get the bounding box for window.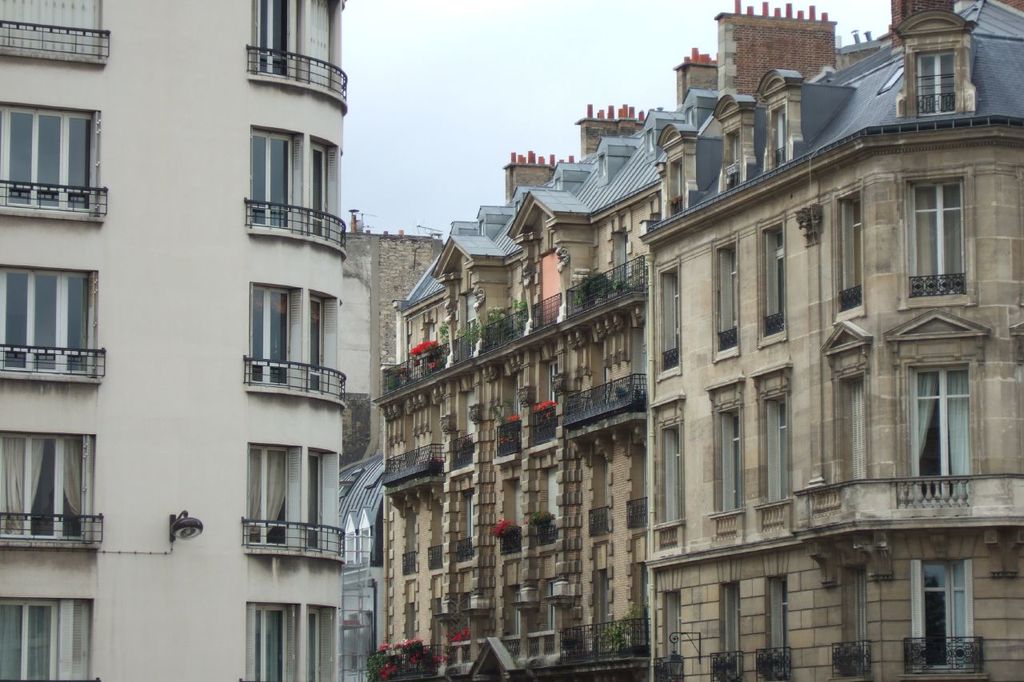
pyautogui.locateOnScreen(765, 397, 789, 502).
